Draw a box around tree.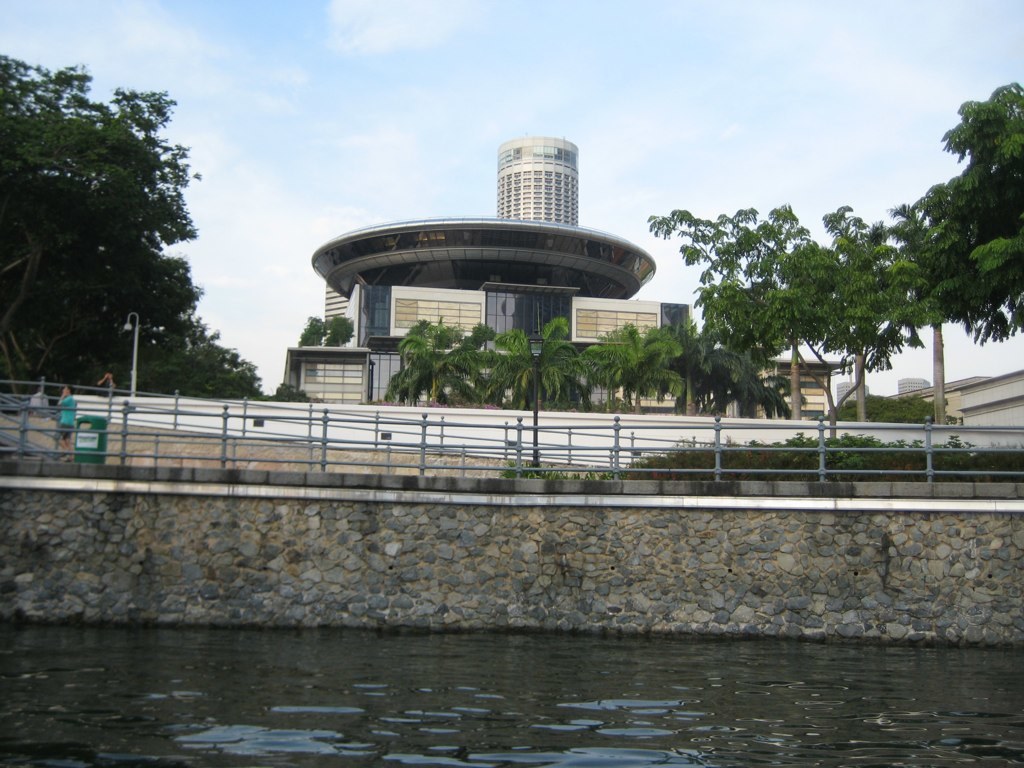
left=889, top=199, right=965, bottom=427.
